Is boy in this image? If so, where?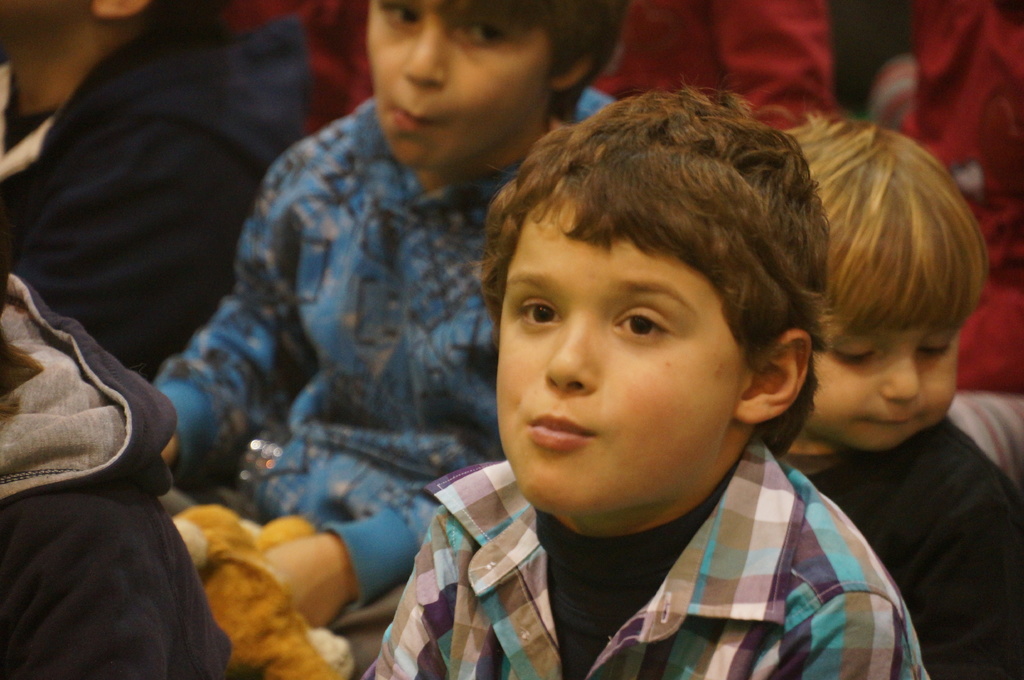
Yes, at box=[140, 0, 637, 678].
